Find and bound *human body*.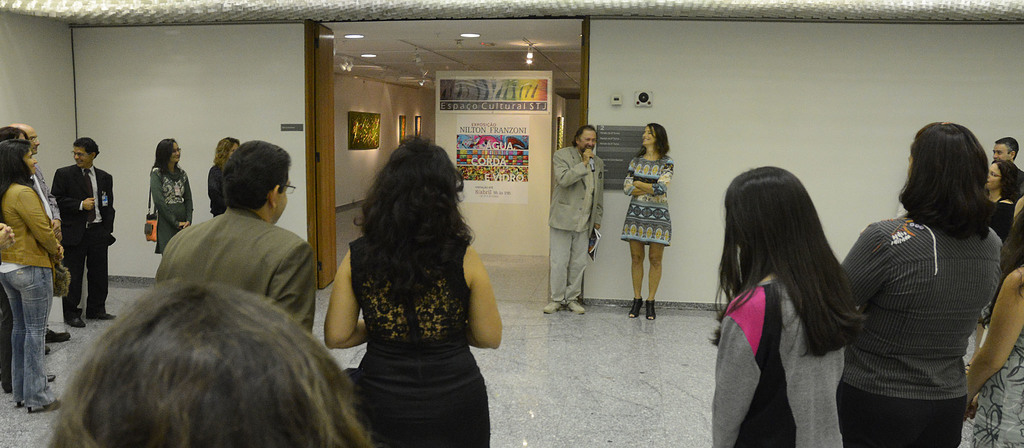
Bound: left=318, top=127, right=505, bottom=444.
